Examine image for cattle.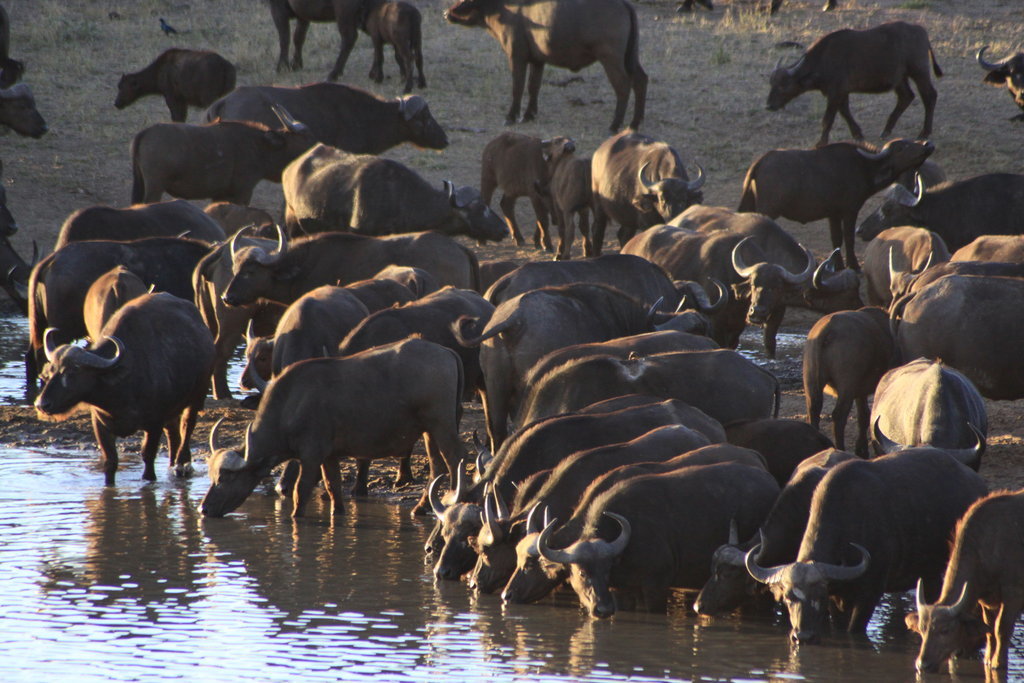
Examination result: 112, 50, 237, 122.
